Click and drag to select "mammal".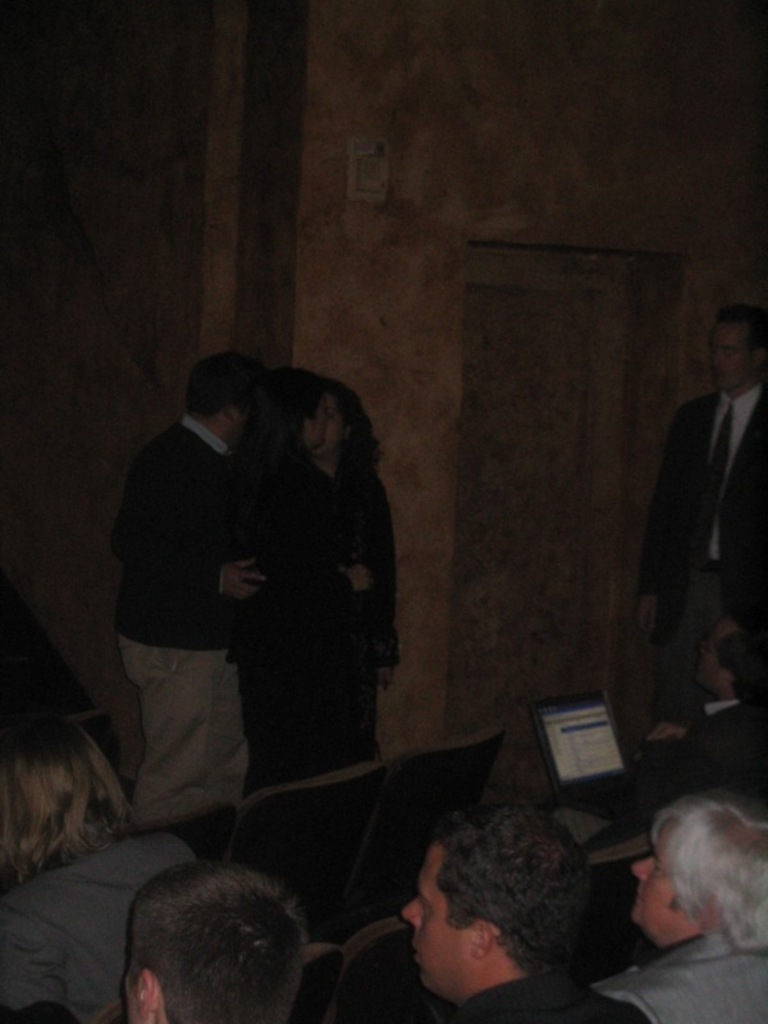
Selection: 241 375 403 796.
